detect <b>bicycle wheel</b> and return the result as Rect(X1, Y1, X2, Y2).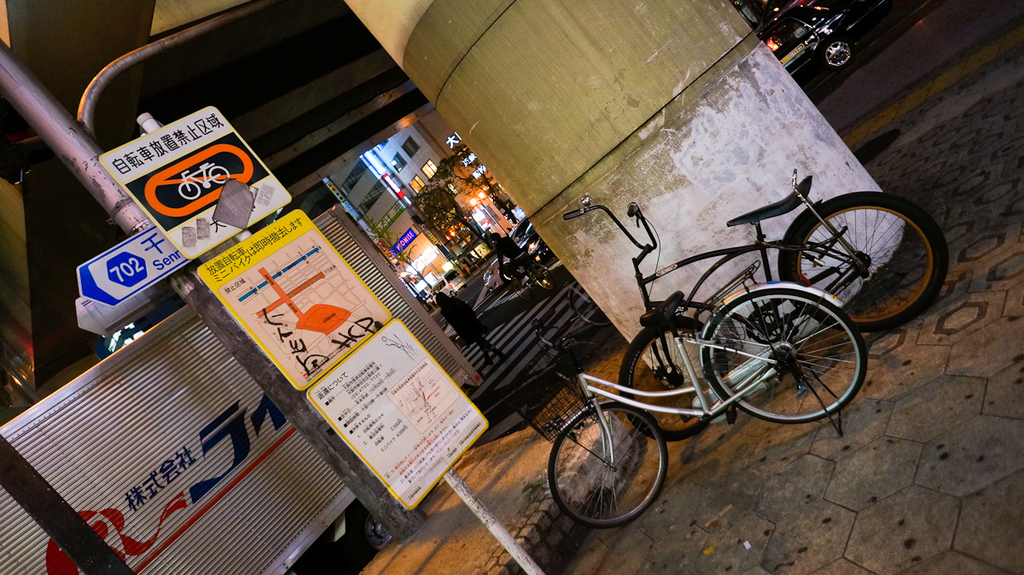
Rect(784, 189, 952, 336).
